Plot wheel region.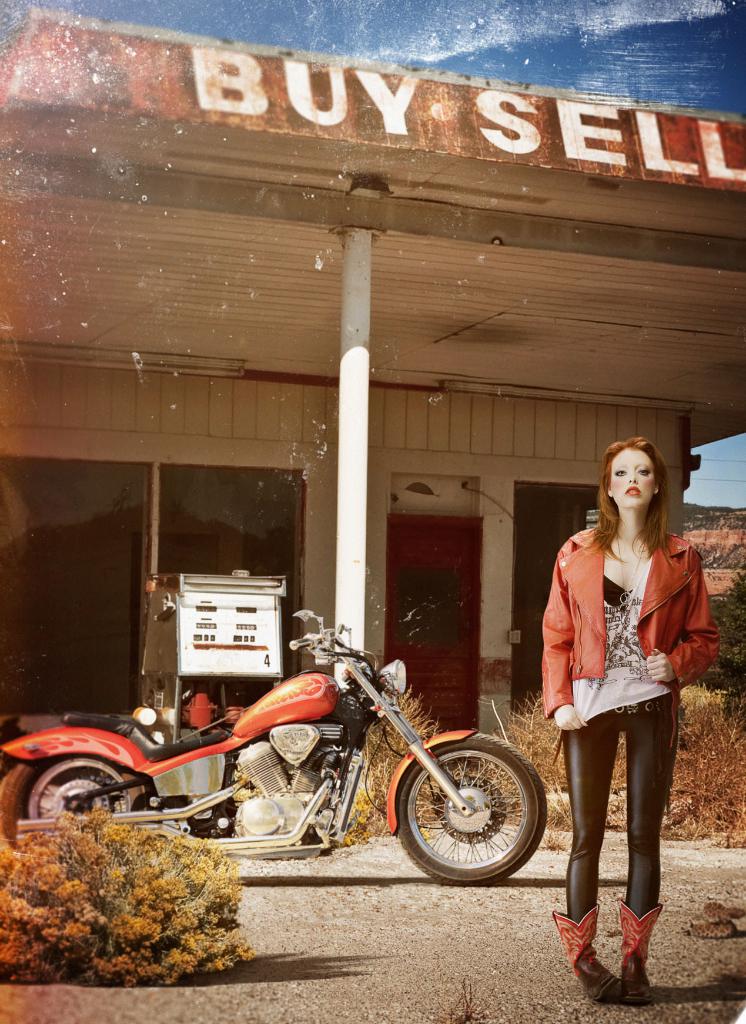
Plotted at 397 733 547 884.
